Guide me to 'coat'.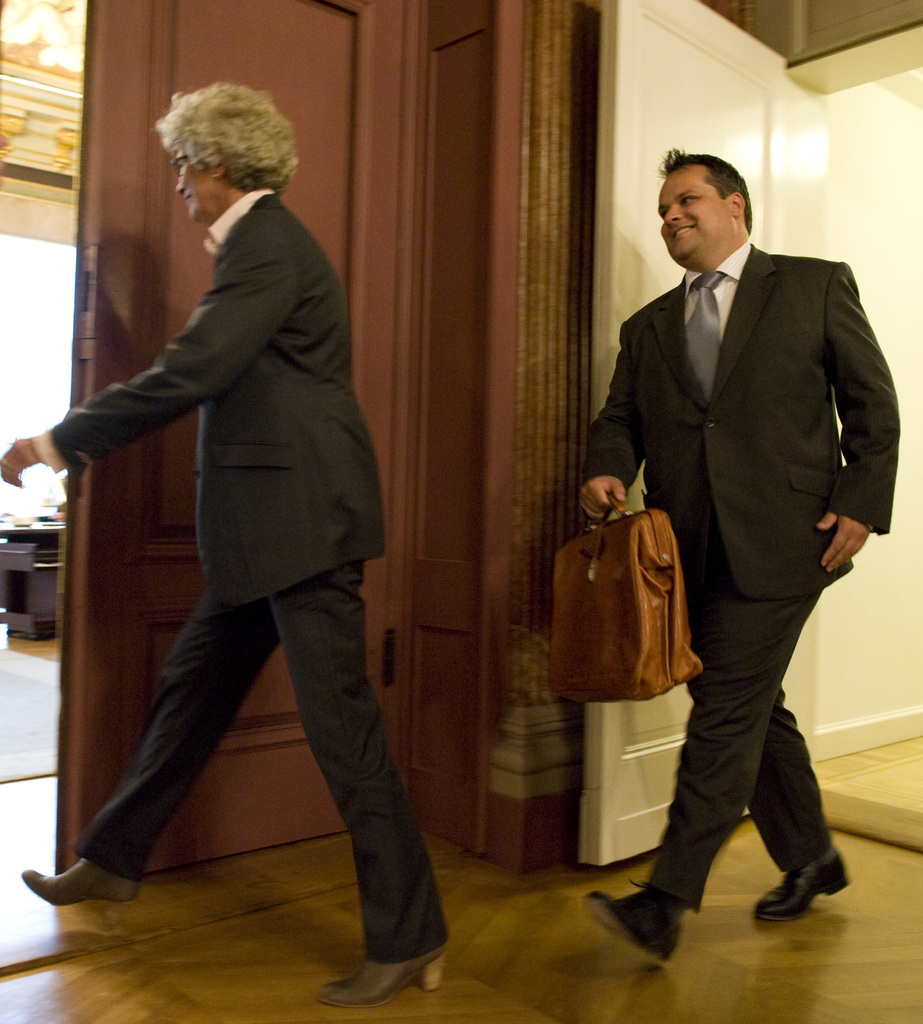
Guidance: (53,192,384,608).
